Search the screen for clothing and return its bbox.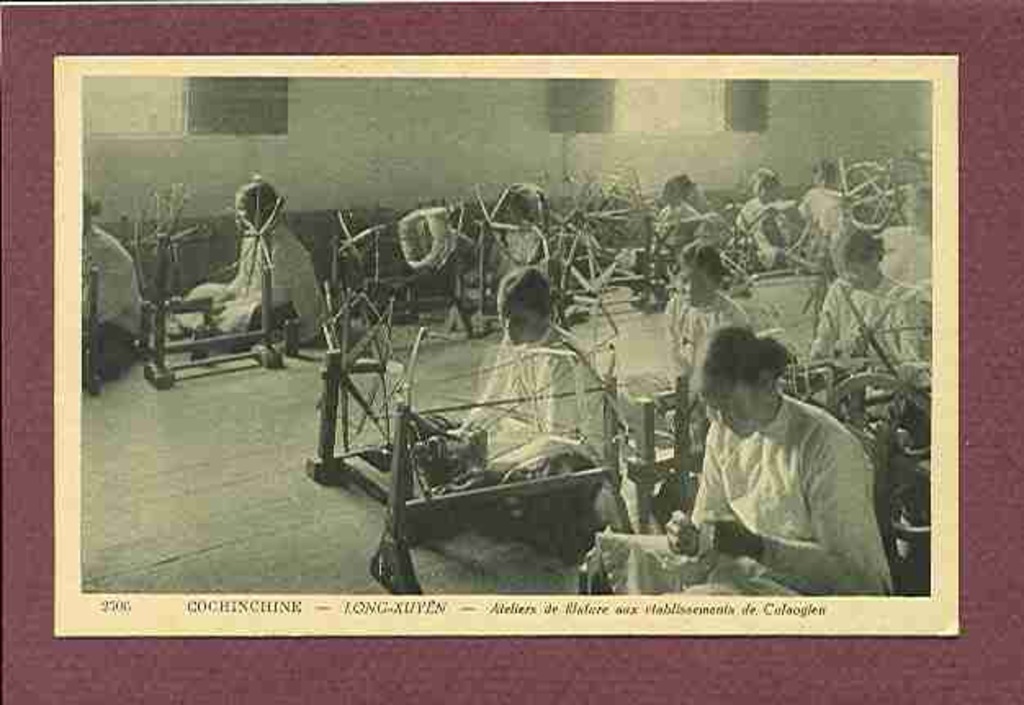
Found: 509 216 558 276.
